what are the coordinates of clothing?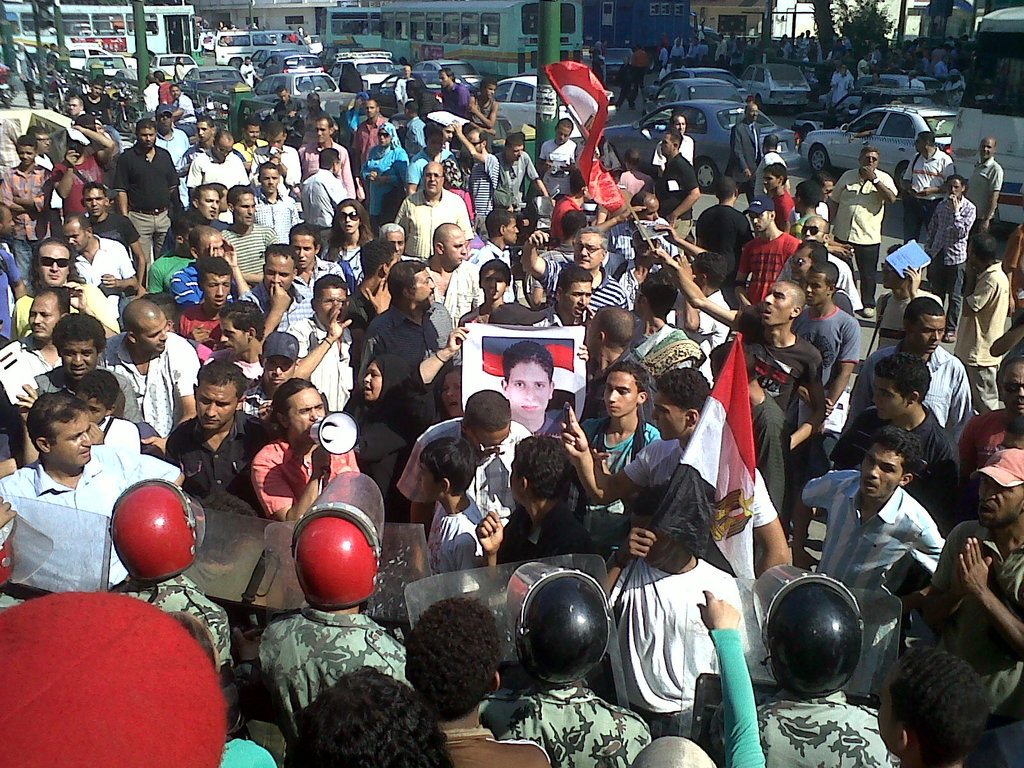
[108, 574, 232, 680].
